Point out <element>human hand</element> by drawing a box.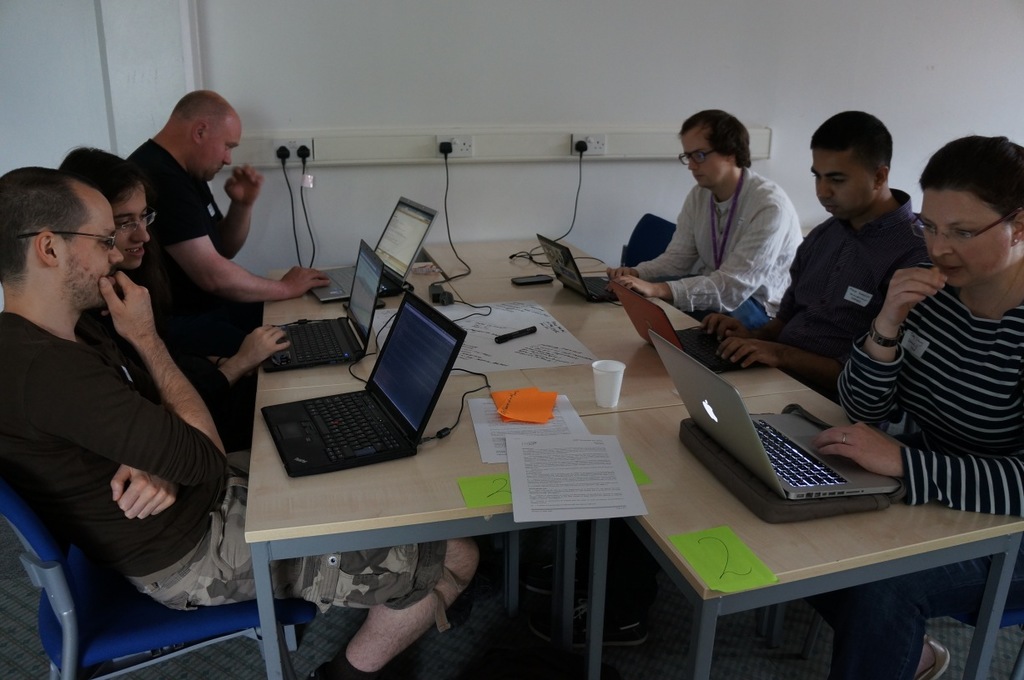
locate(811, 422, 898, 478).
